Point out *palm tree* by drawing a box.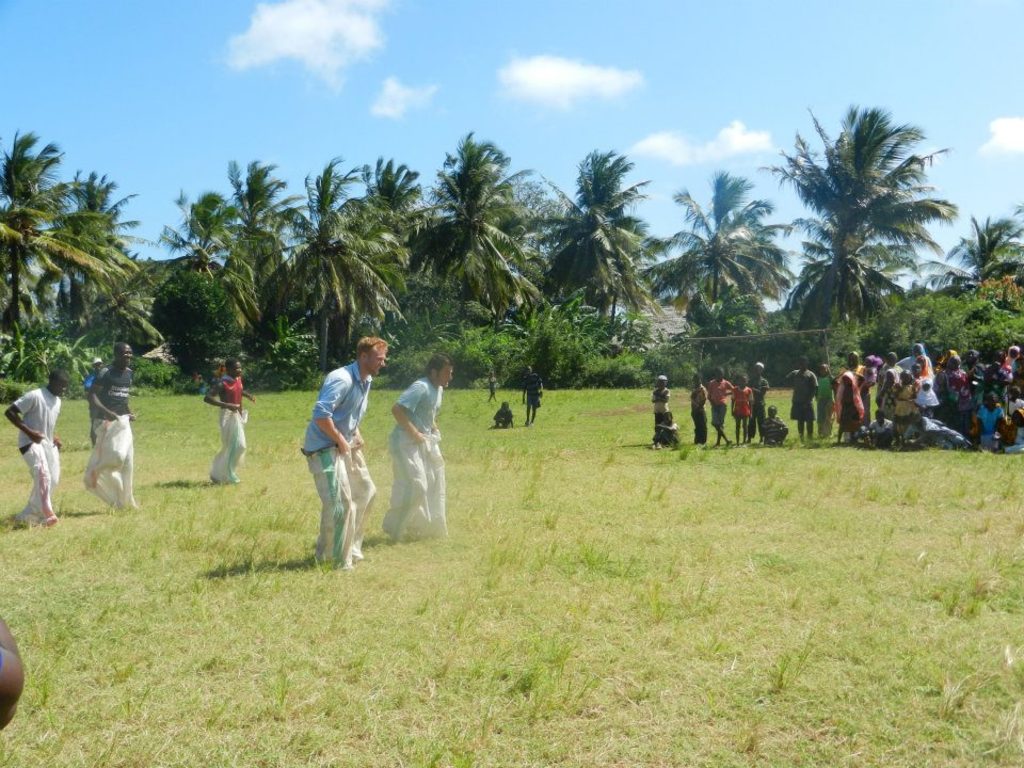
bbox=[795, 121, 946, 362].
